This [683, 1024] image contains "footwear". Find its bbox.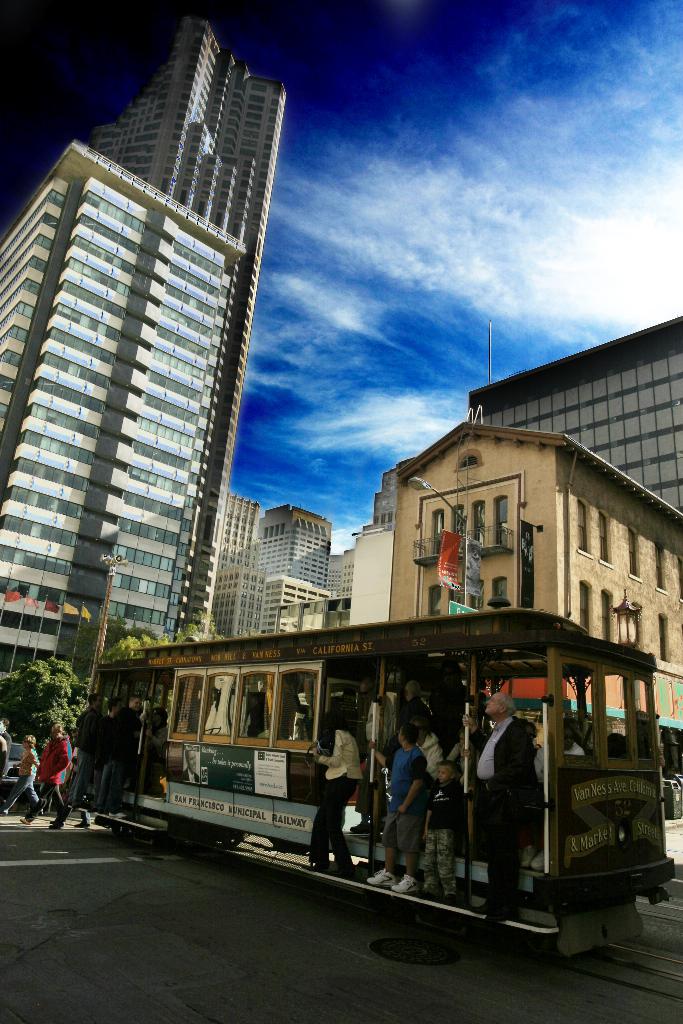
[left=388, top=869, right=419, bottom=897].
